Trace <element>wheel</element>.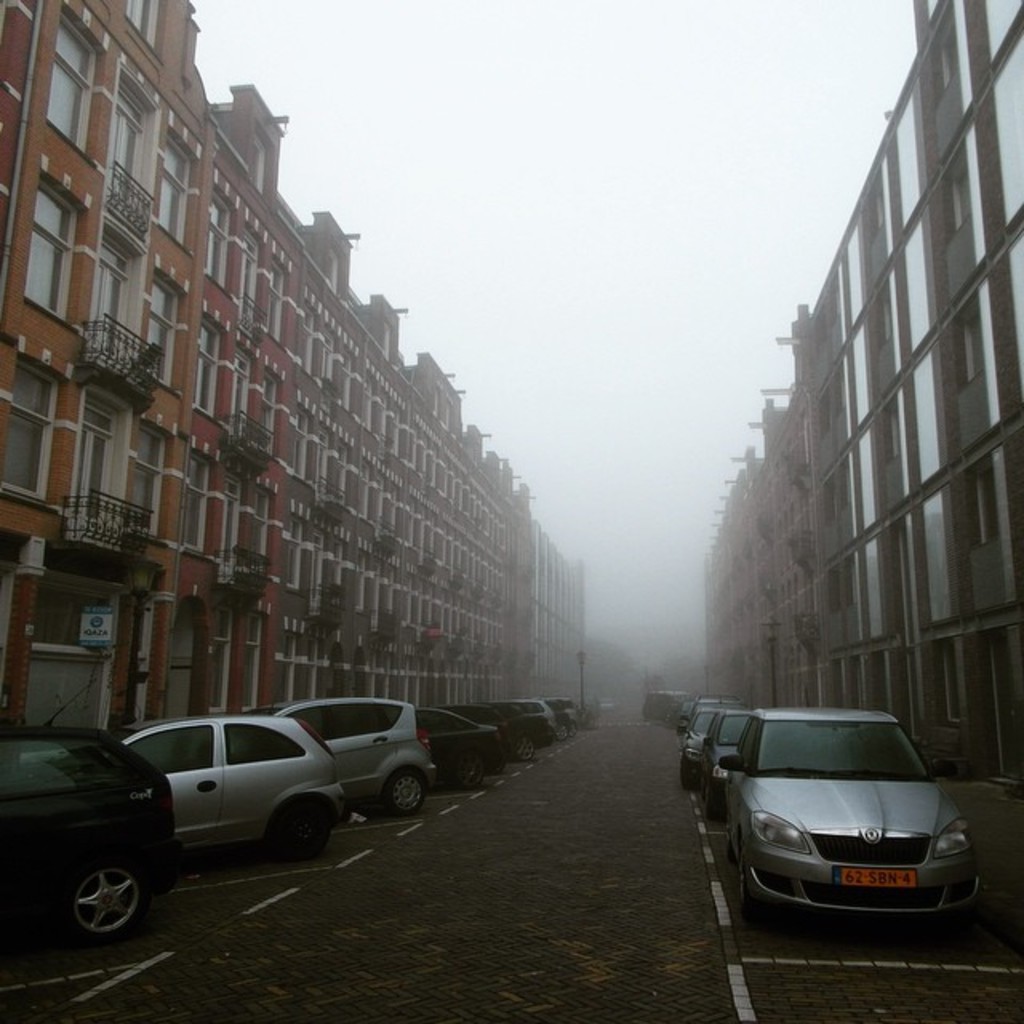
Traced to <box>738,851,758,923</box>.
